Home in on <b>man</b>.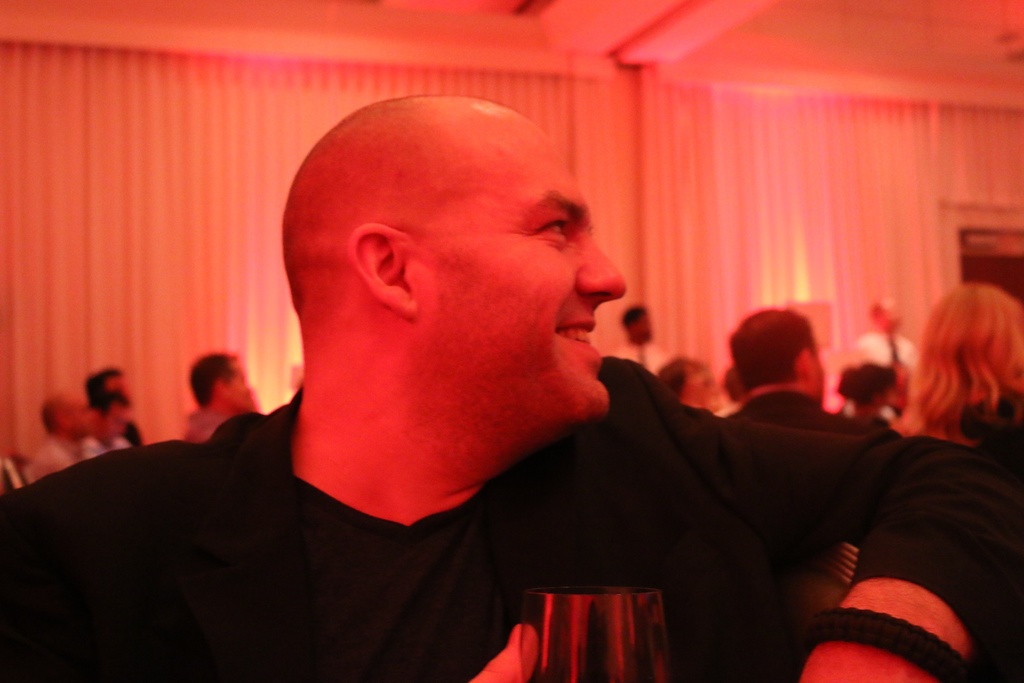
Homed in at [x1=850, y1=298, x2=922, y2=370].
